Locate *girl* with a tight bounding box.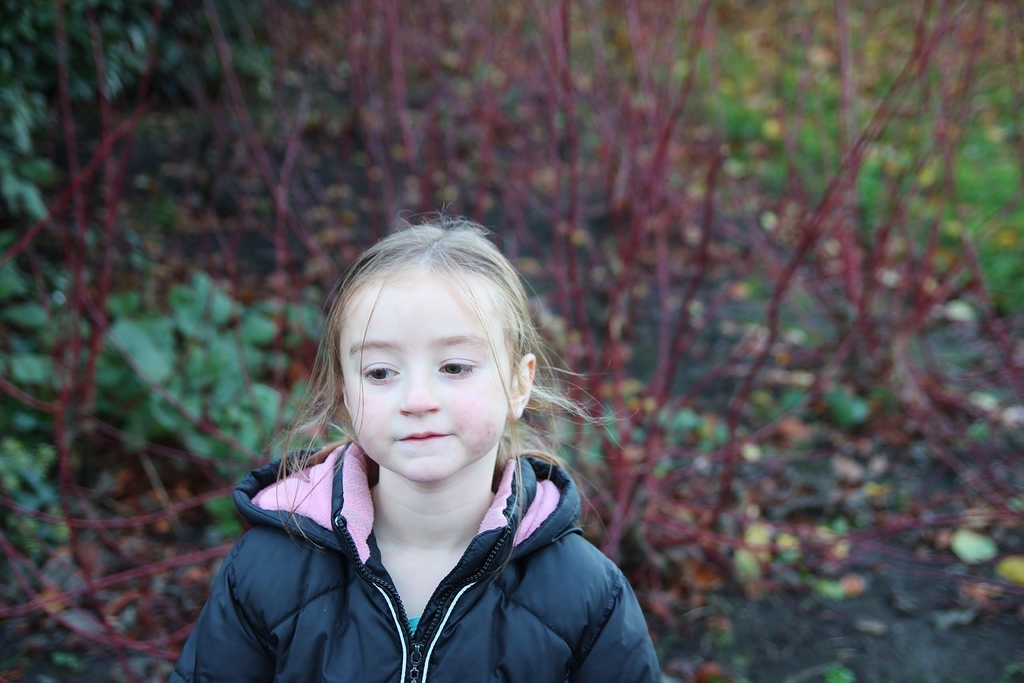
[x1=164, y1=211, x2=661, y2=682].
